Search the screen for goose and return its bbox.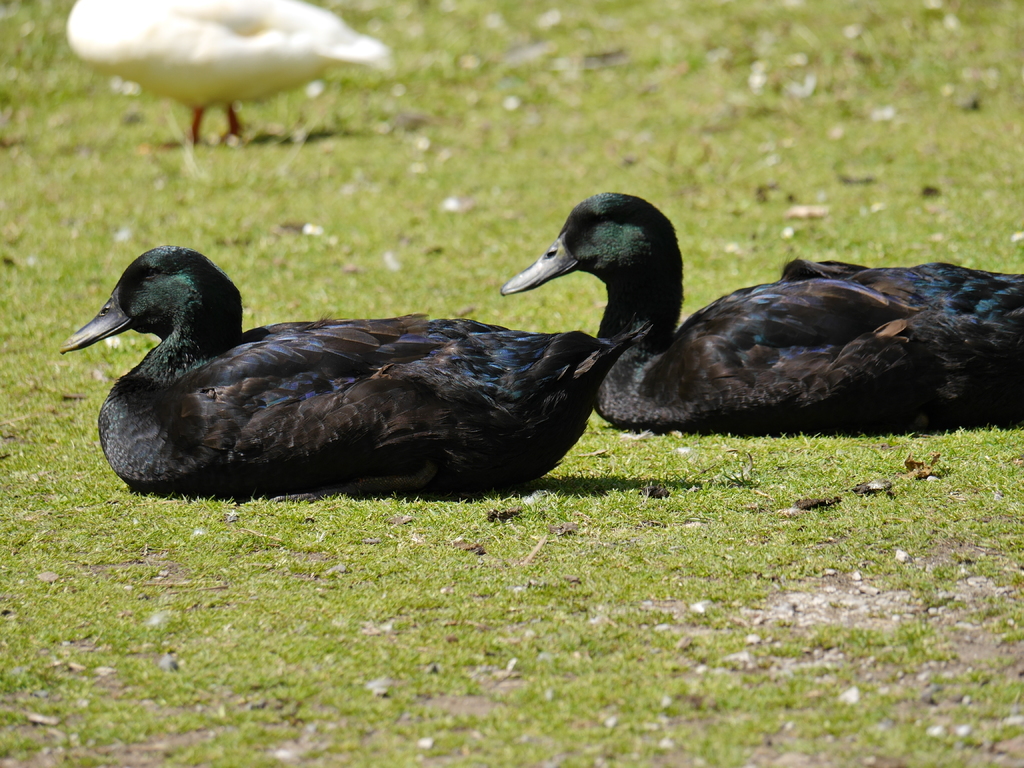
Found: [left=43, top=236, right=622, bottom=492].
